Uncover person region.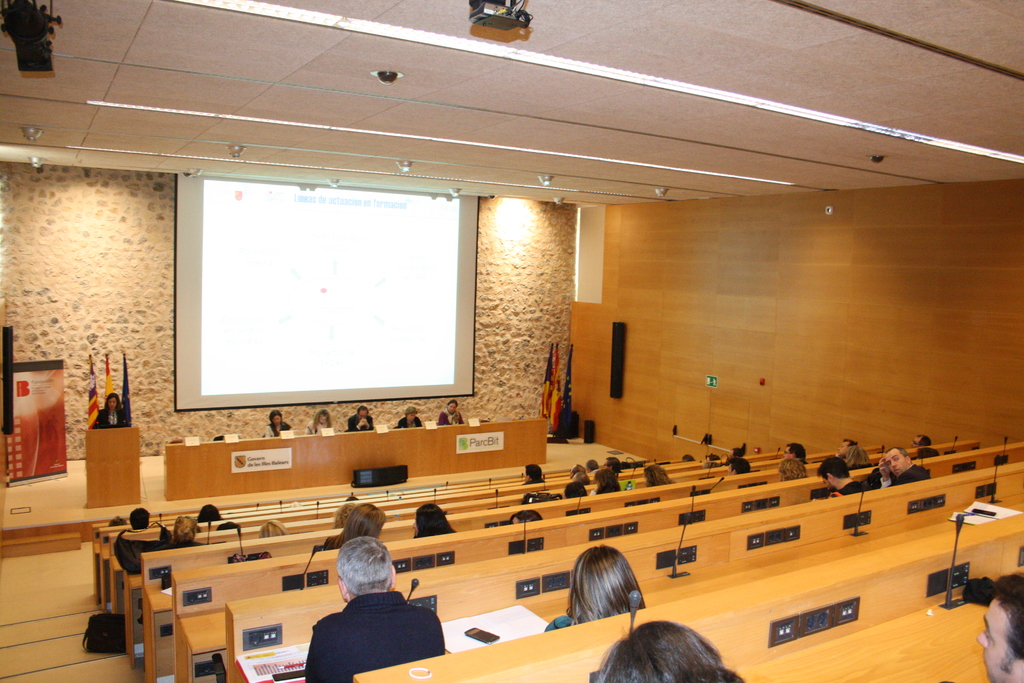
Uncovered: detection(586, 614, 741, 682).
